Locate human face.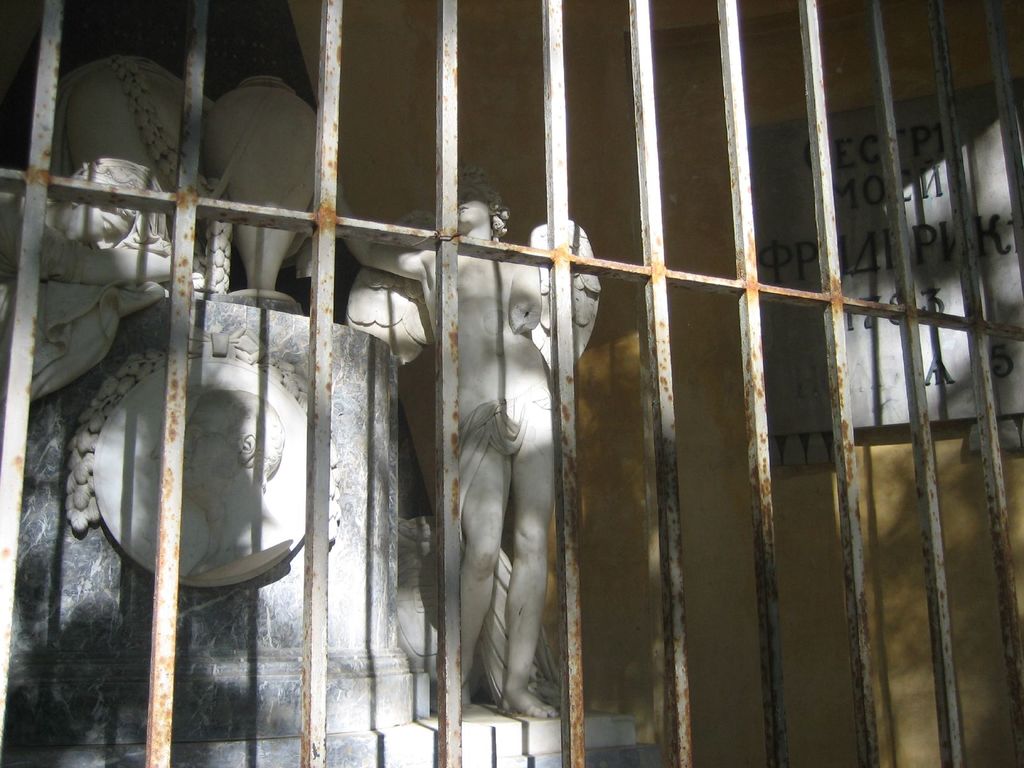
Bounding box: detection(45, 195, 138, 241).
